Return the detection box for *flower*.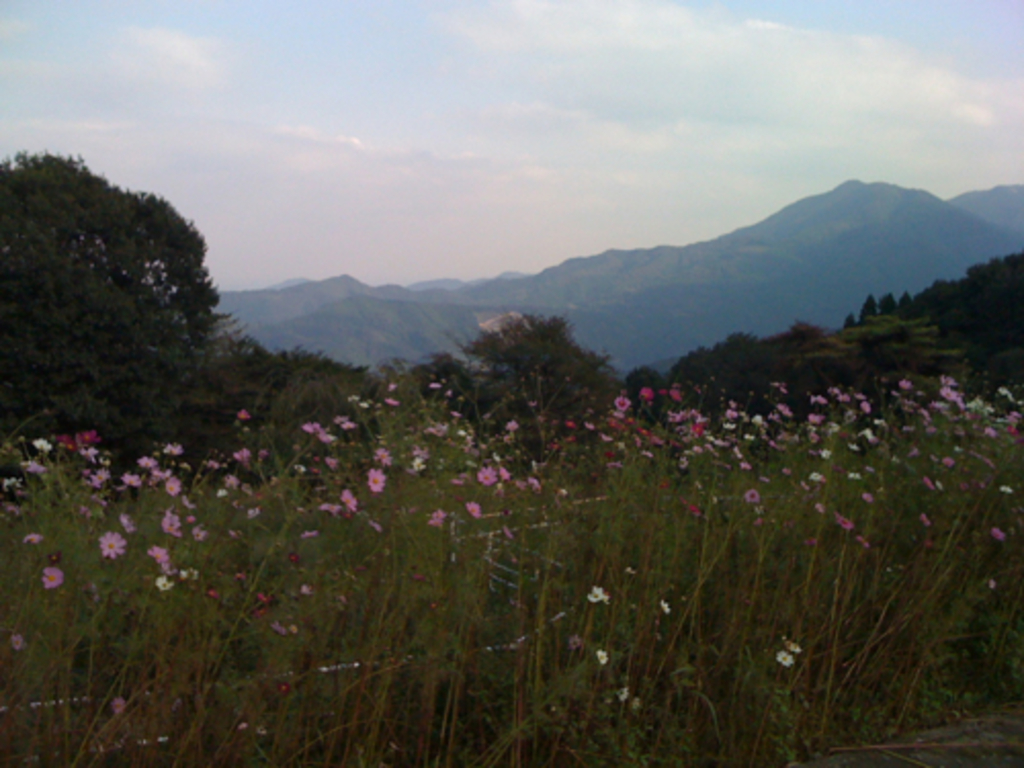
box=[147, 541, 168, 559].
